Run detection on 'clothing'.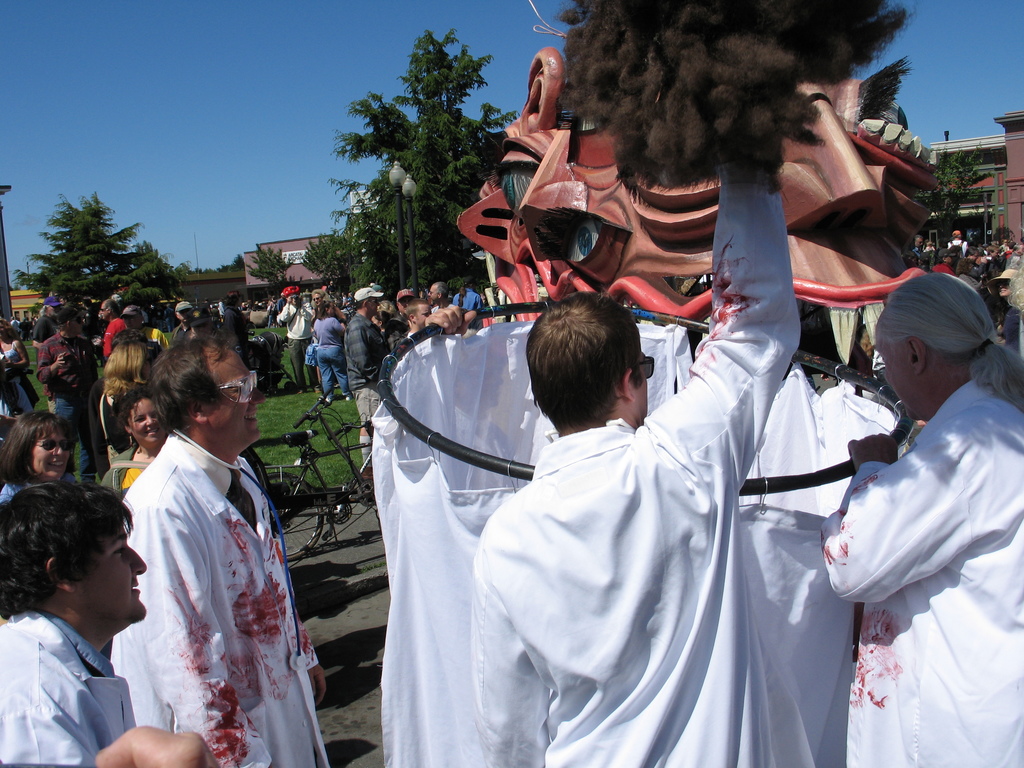
Result: pyautogui.locateOnScreen(825, 373, 1023, 767).
